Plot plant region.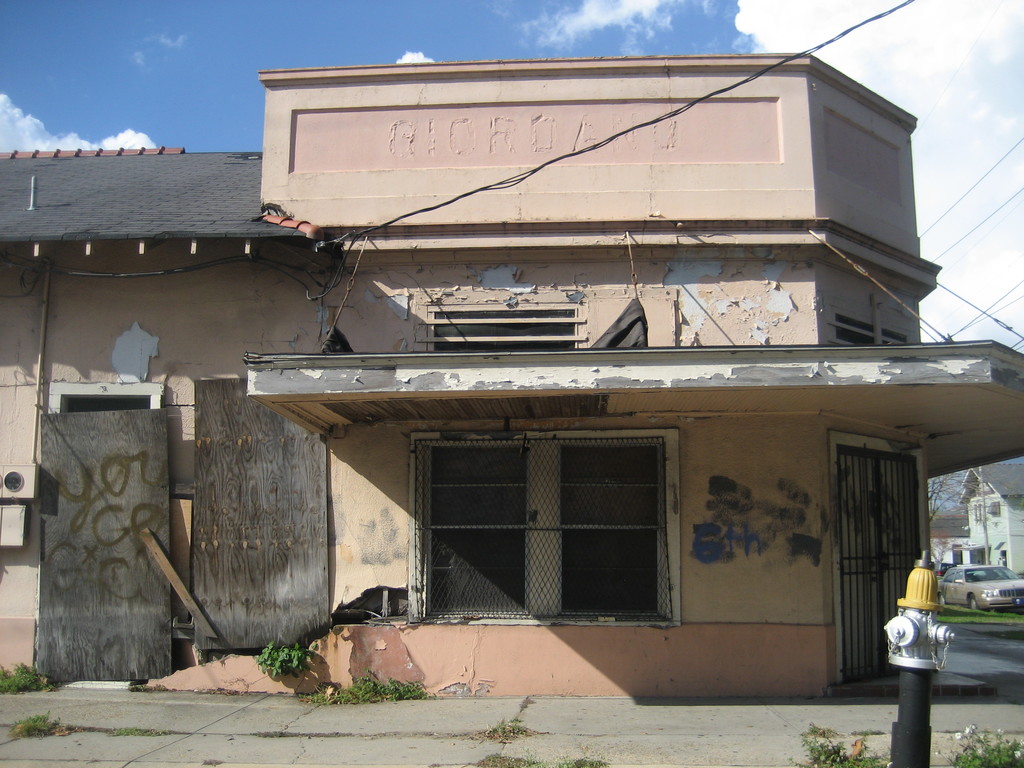
Plotted at 104 728 170 740.
